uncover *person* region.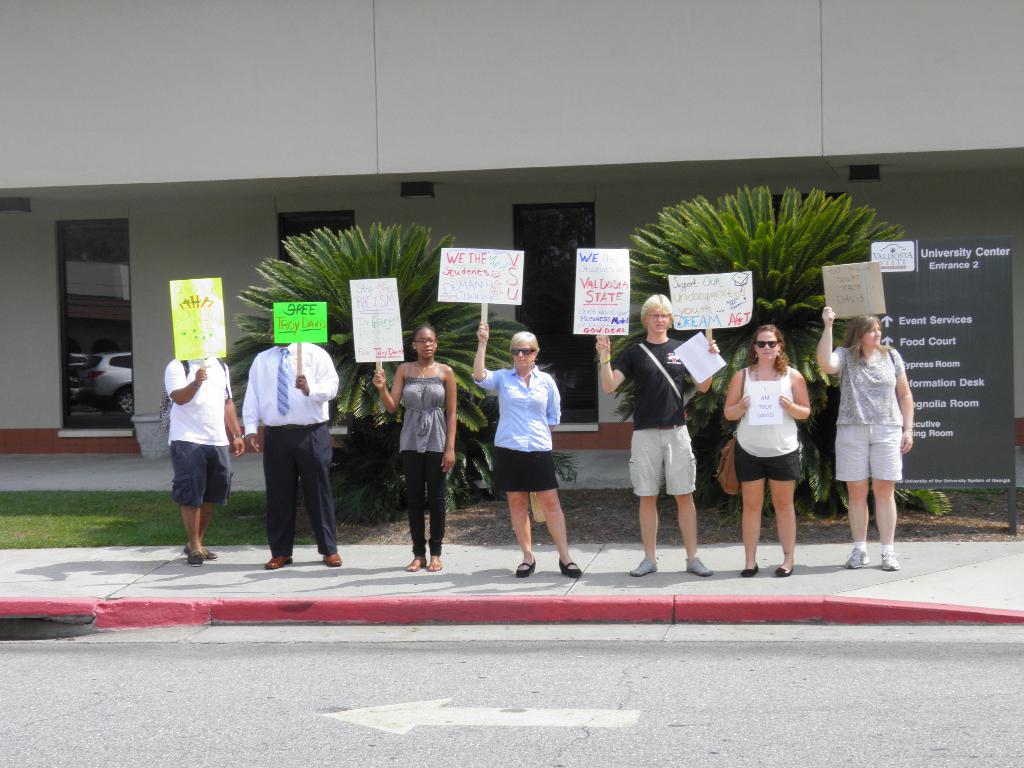
Uncovered: x1=374 y1=319 x2=460 y2=575.
